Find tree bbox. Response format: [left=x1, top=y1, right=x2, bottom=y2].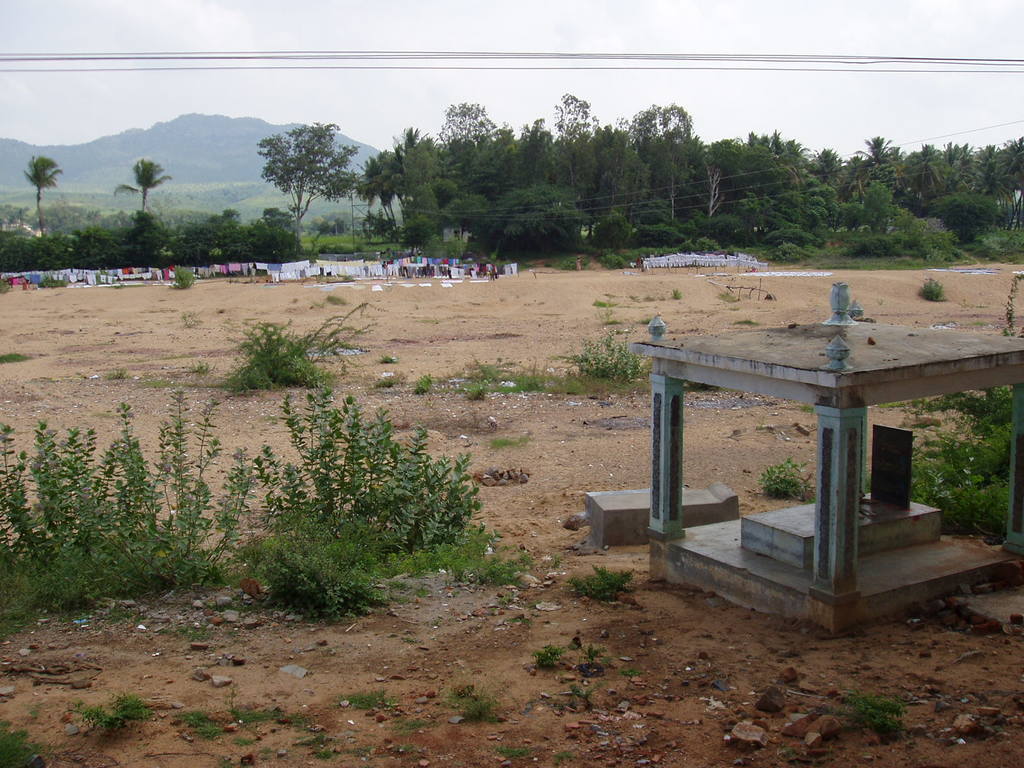
[left=701, top=154, right=730, bottom=217].
